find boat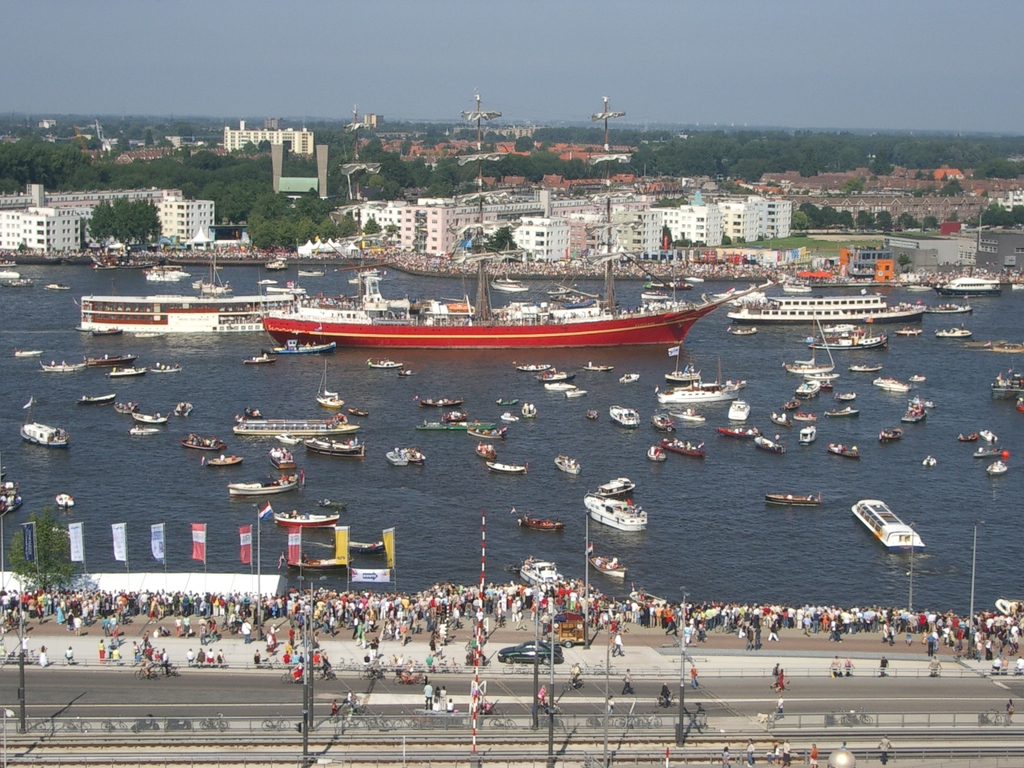
l=149, t=364, r=186, b=374
